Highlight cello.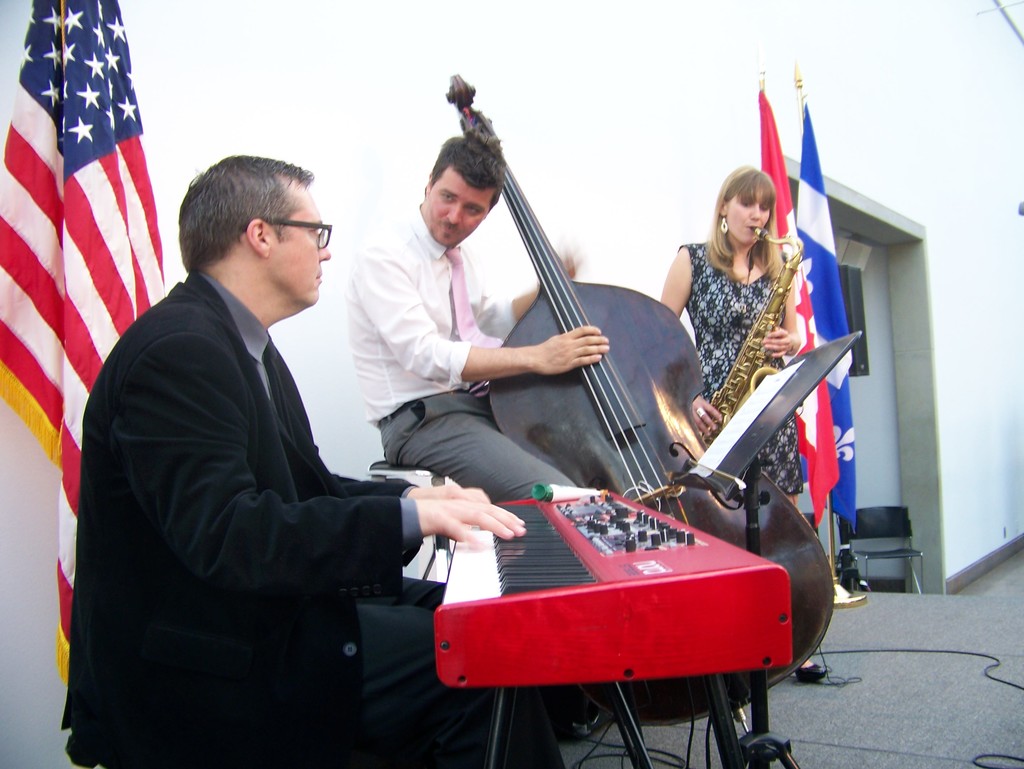
Highlighted region: (left=435, top=67, right=838, bottom=720).
